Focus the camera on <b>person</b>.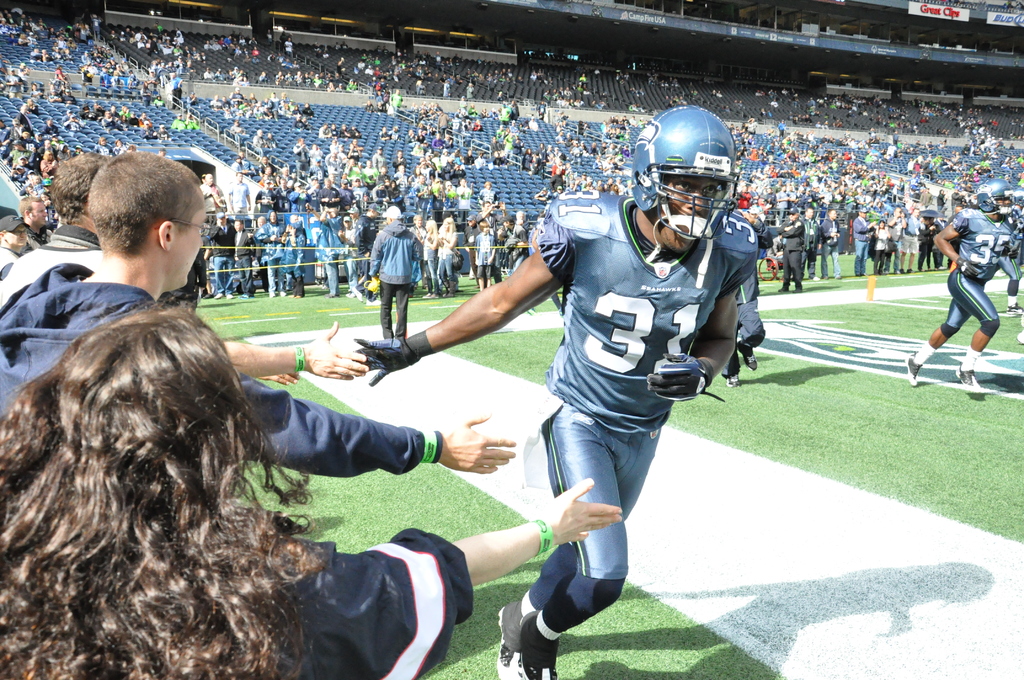
Focus region: [819, 206, 842, 280].
